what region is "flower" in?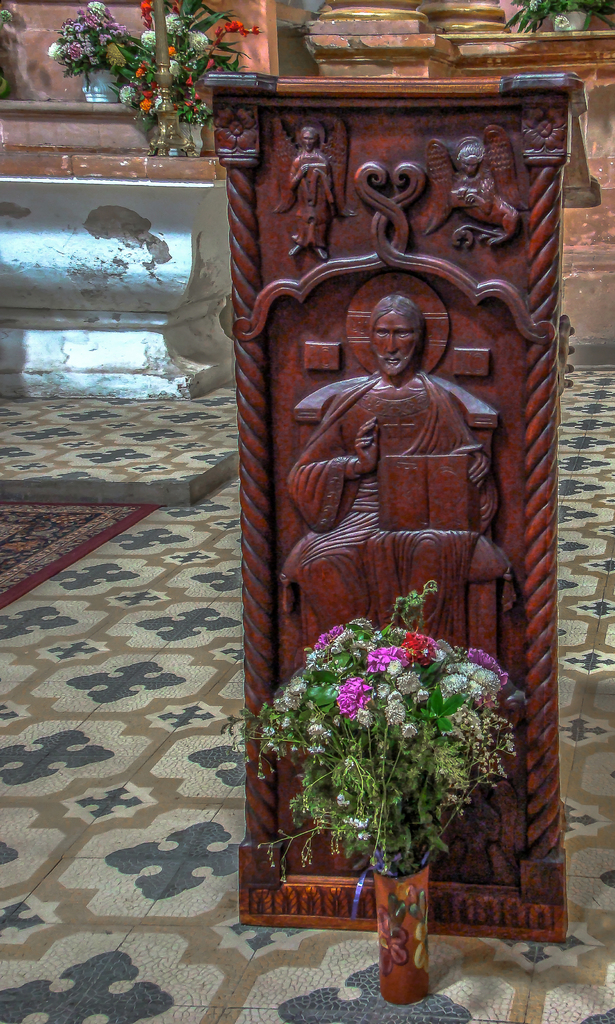
locate(284, 693, 300, 707).
